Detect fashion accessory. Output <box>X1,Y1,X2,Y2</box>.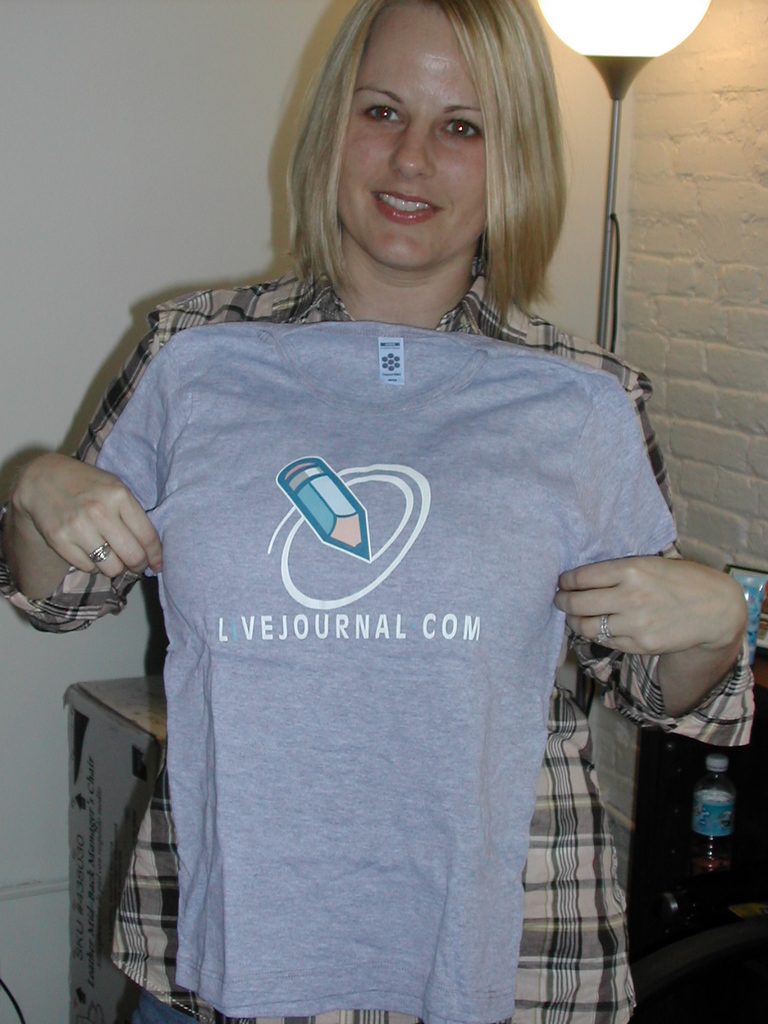
<box>86,543,108,565</box>.
